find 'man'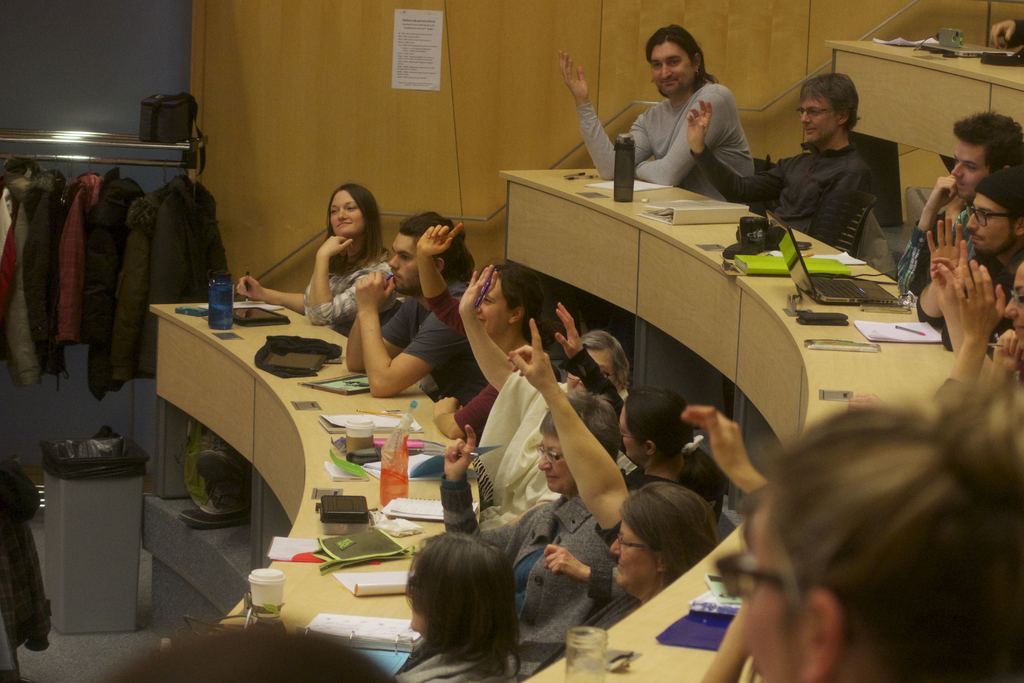
crop(342, 210, 488, 407)
